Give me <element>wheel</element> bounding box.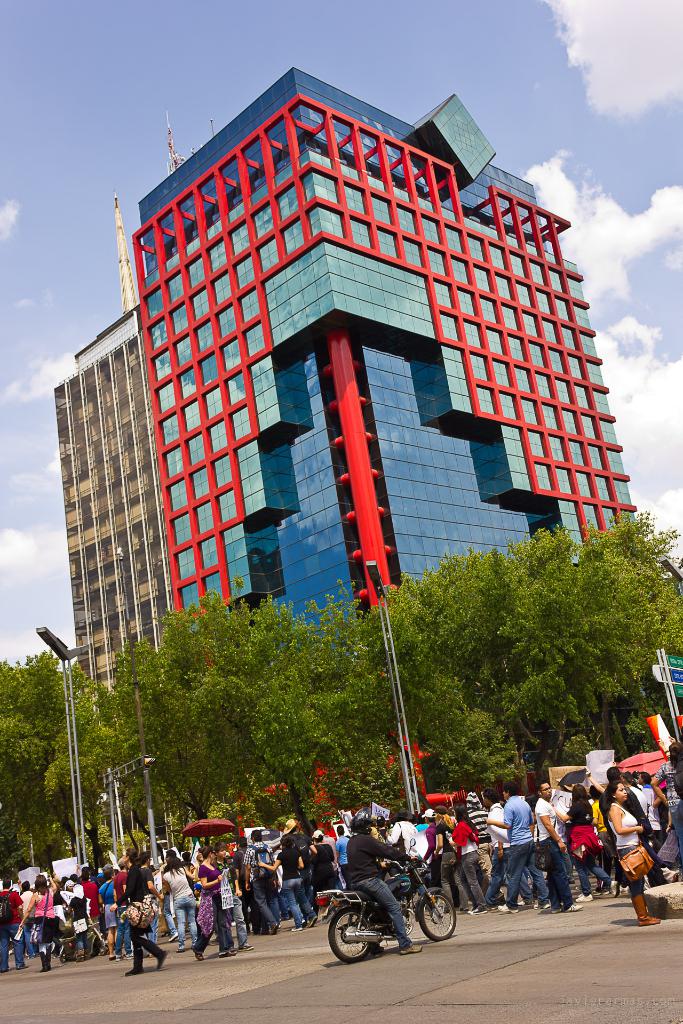
96:944:107:956.
